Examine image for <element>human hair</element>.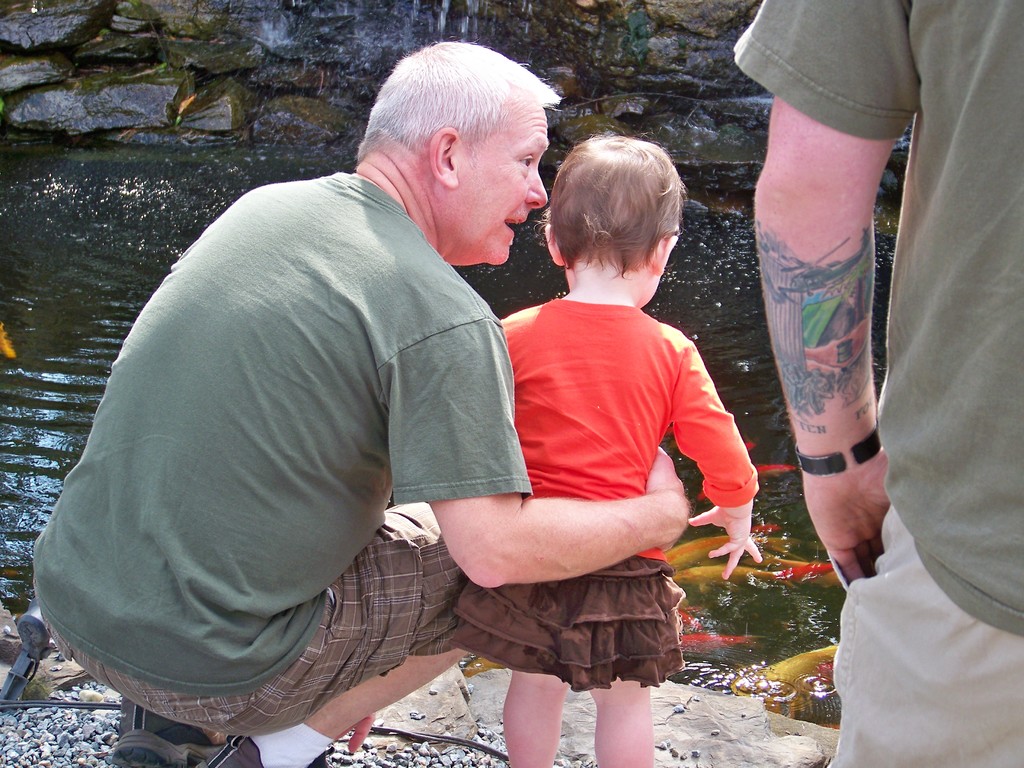
Examination result: [left=348, top=48, right=543, bottom=205].
